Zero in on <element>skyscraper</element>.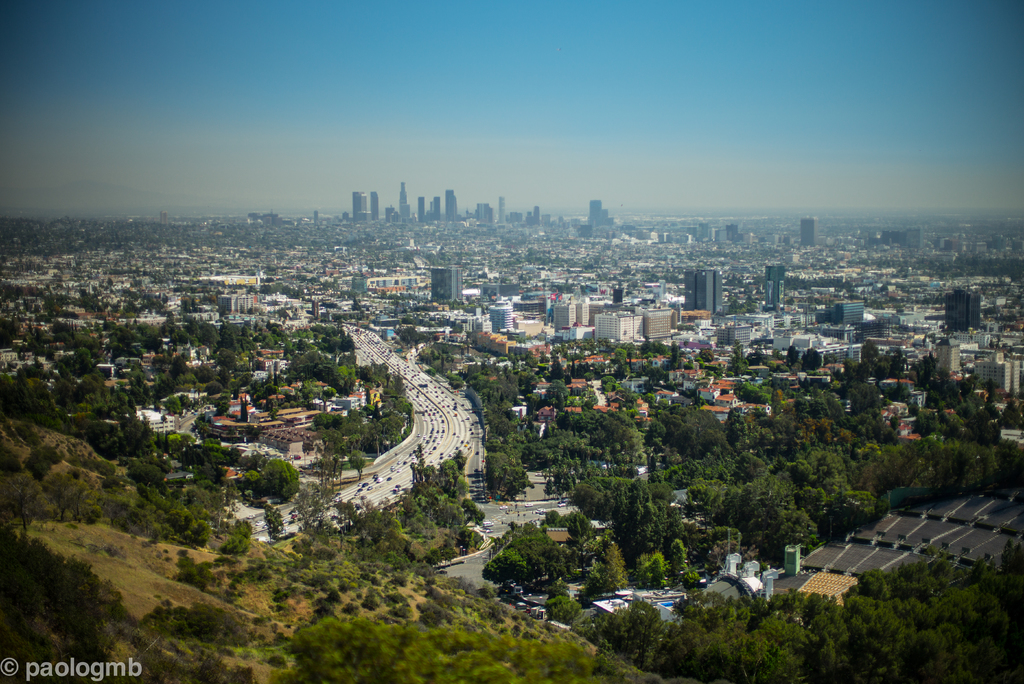
Zeroed in: locate(428, 191, 447, 227).
